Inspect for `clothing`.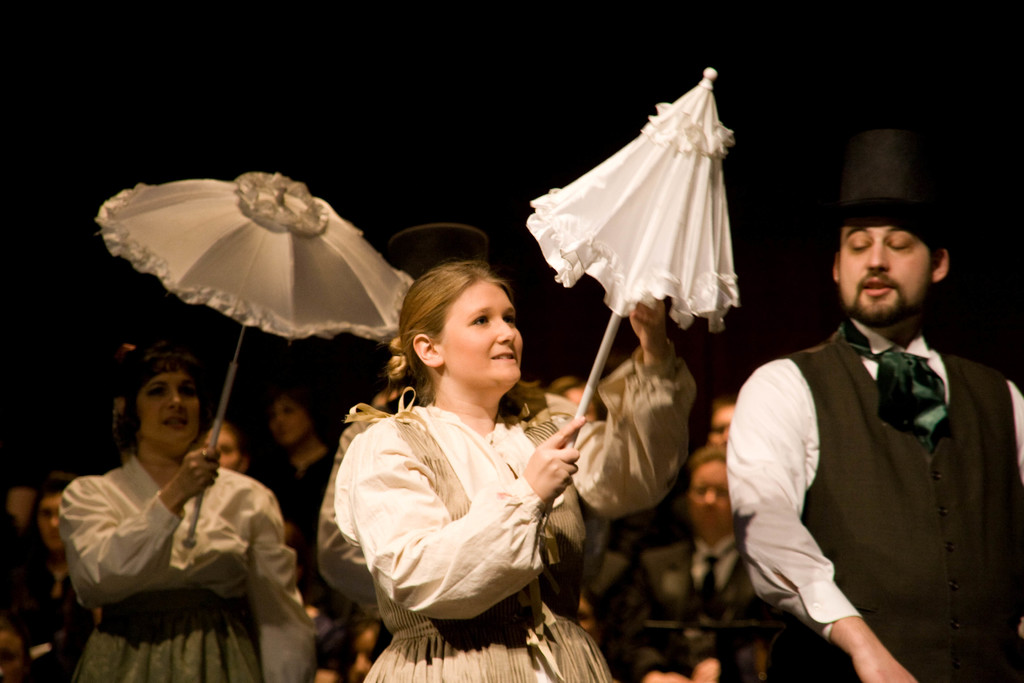
Inspection: [x1=307, y1=342, x2=704, y2=682].
